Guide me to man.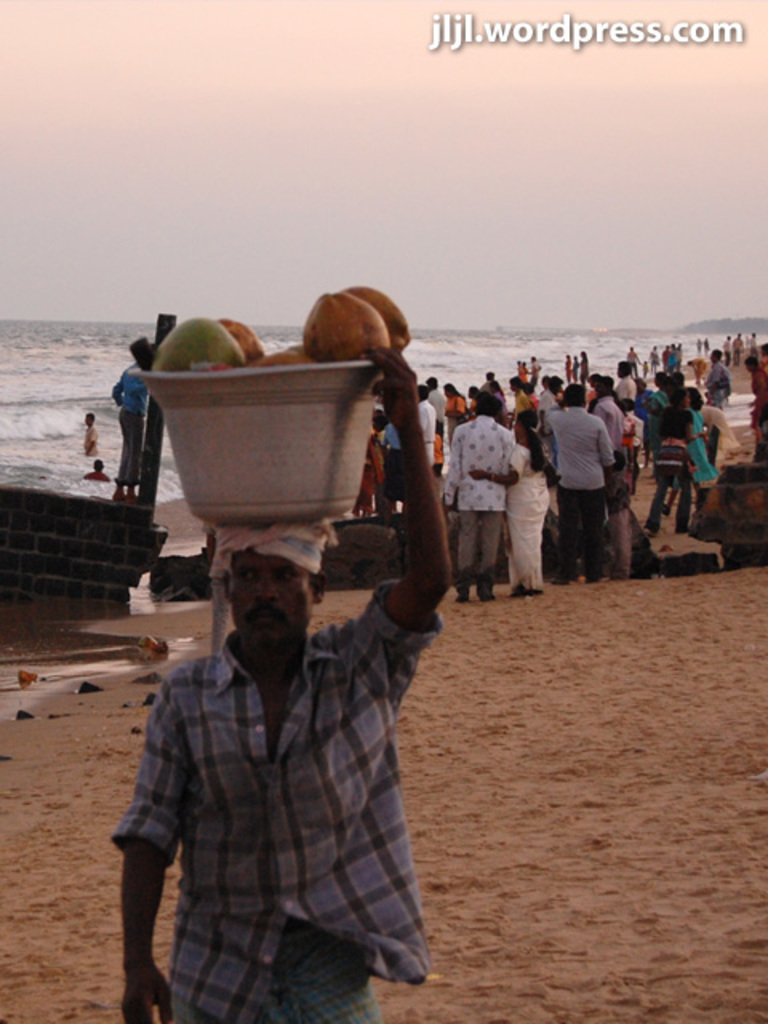
Guidance: [left=448, top=392, right=518, bottom=605].
